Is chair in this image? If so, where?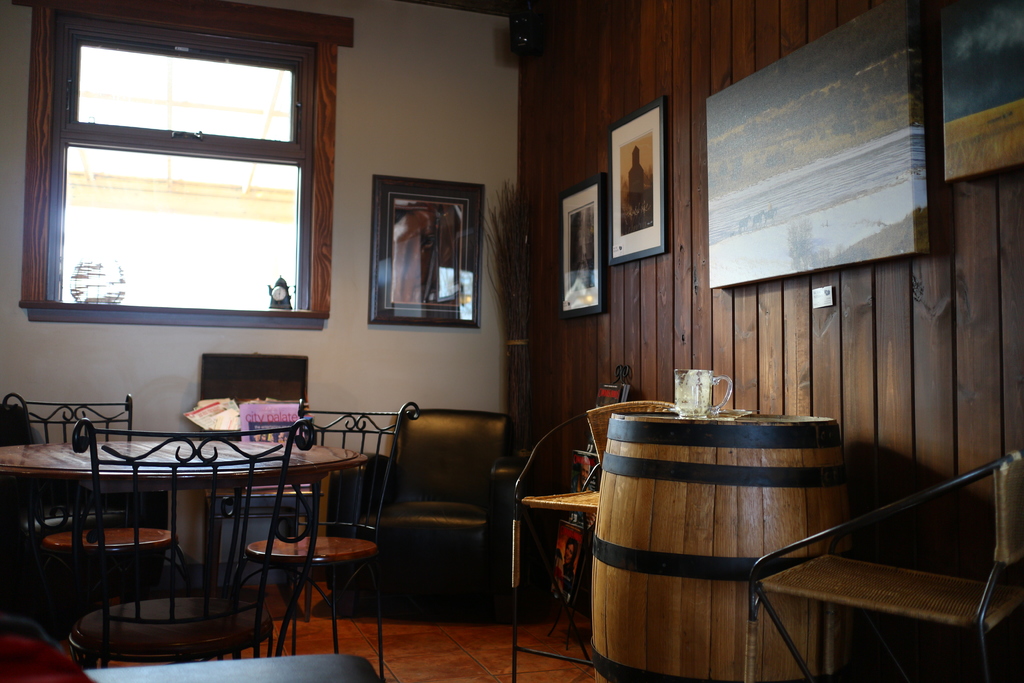
Yes, at (231,397,424,682).
